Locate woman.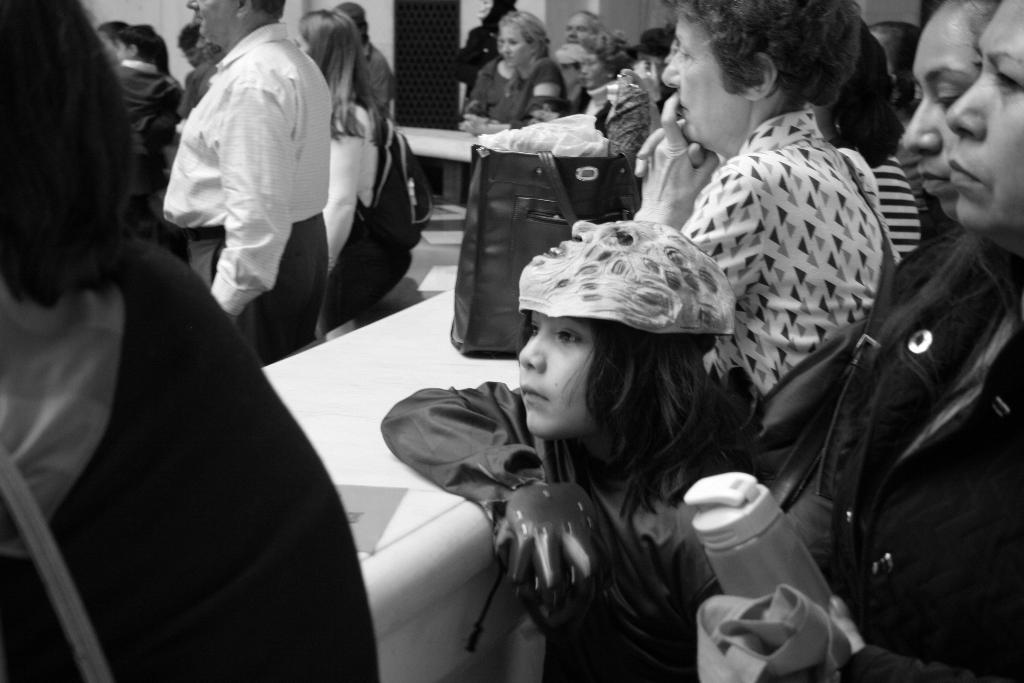
Bounding box: left=829, top=0, right=1023, bottom=682.
